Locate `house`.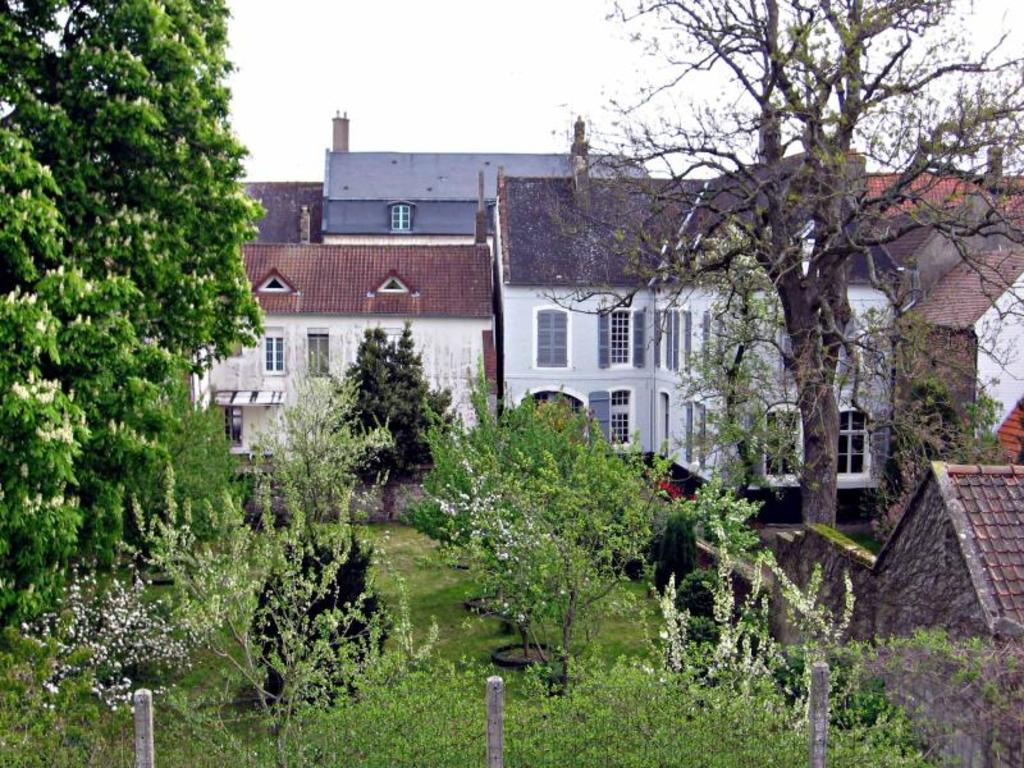
Bounding box: [left=494, top=116, right=893, bottom=494].
